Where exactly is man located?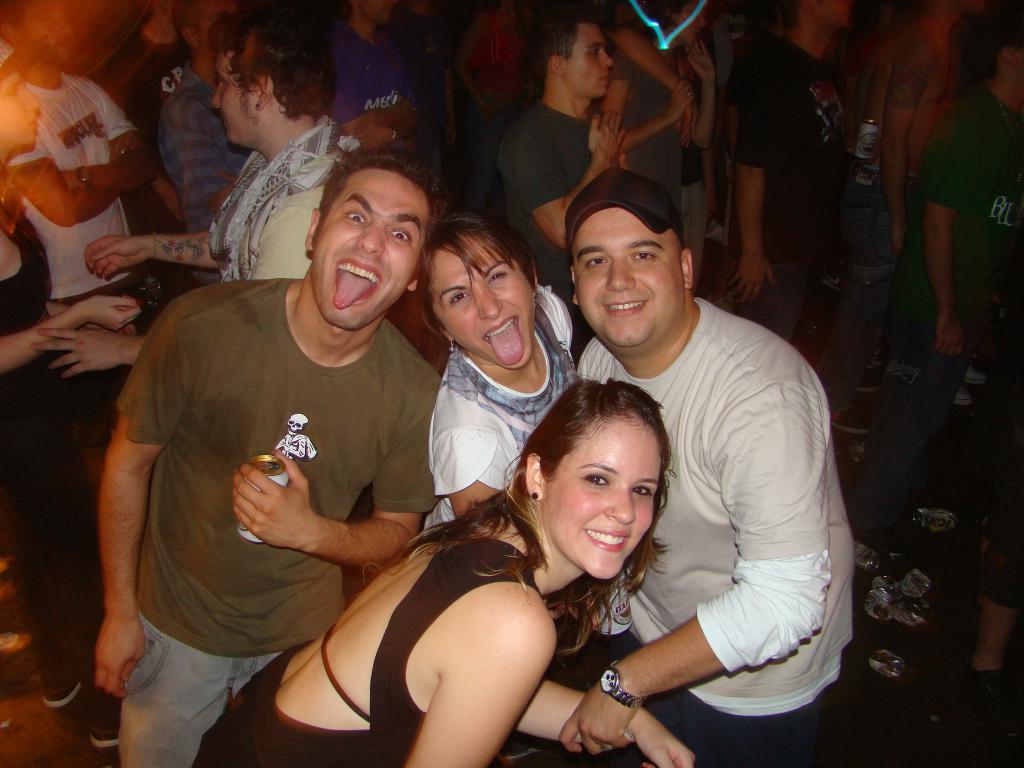
Its bounding box is l=496, t=0, r=628, b=296.
